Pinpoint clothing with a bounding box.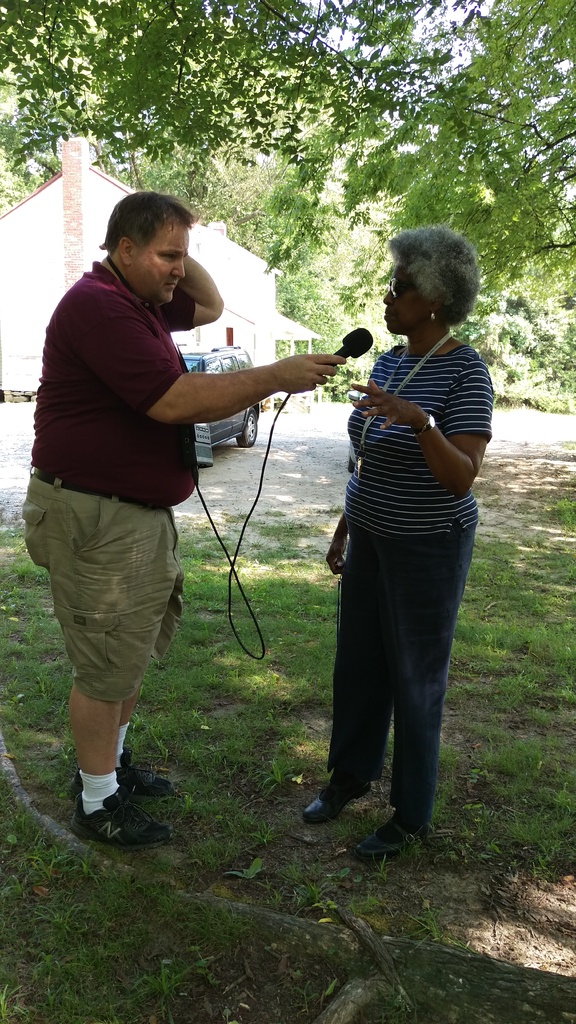
locate(339, 330, 499, 818).
